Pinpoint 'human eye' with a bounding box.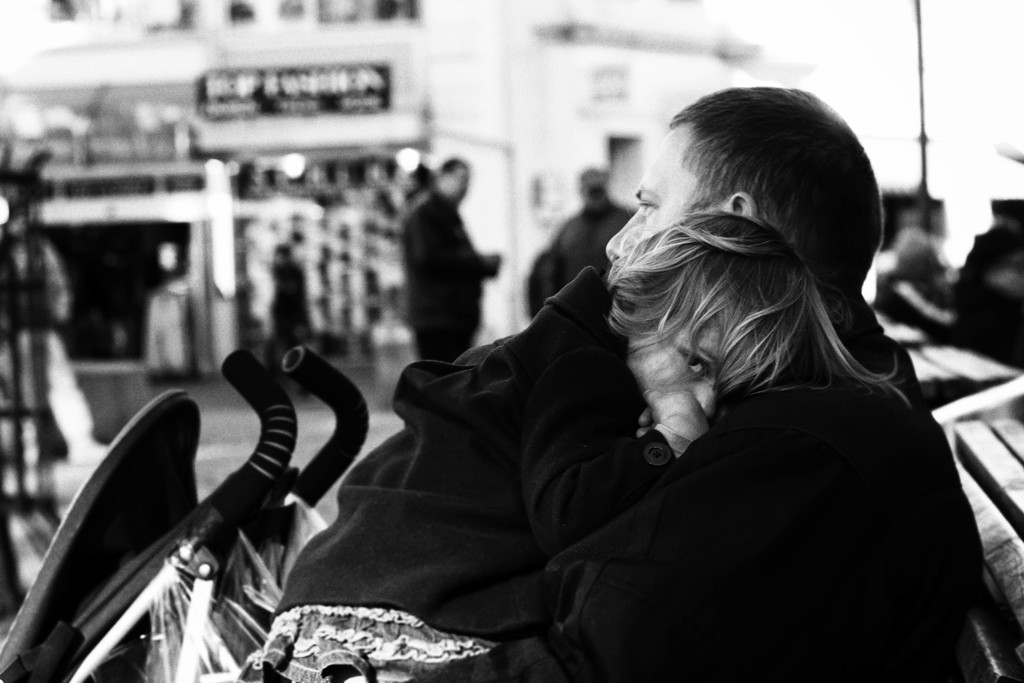
669:345:711:378.
